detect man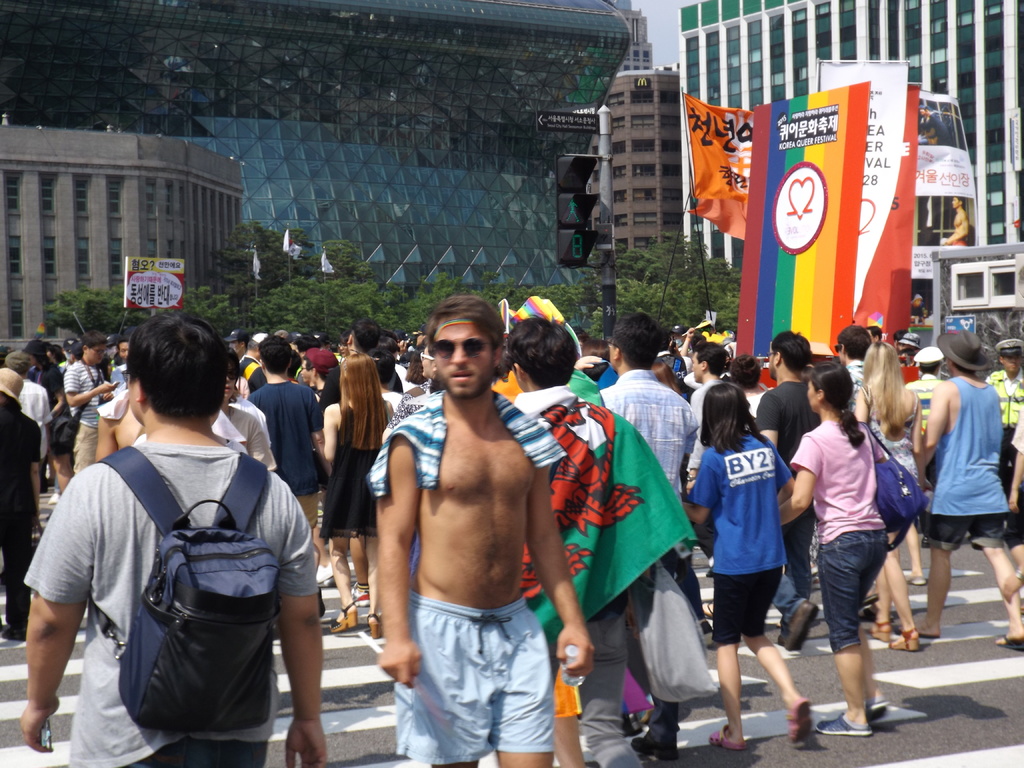
box(244, 333, 329, 615)
